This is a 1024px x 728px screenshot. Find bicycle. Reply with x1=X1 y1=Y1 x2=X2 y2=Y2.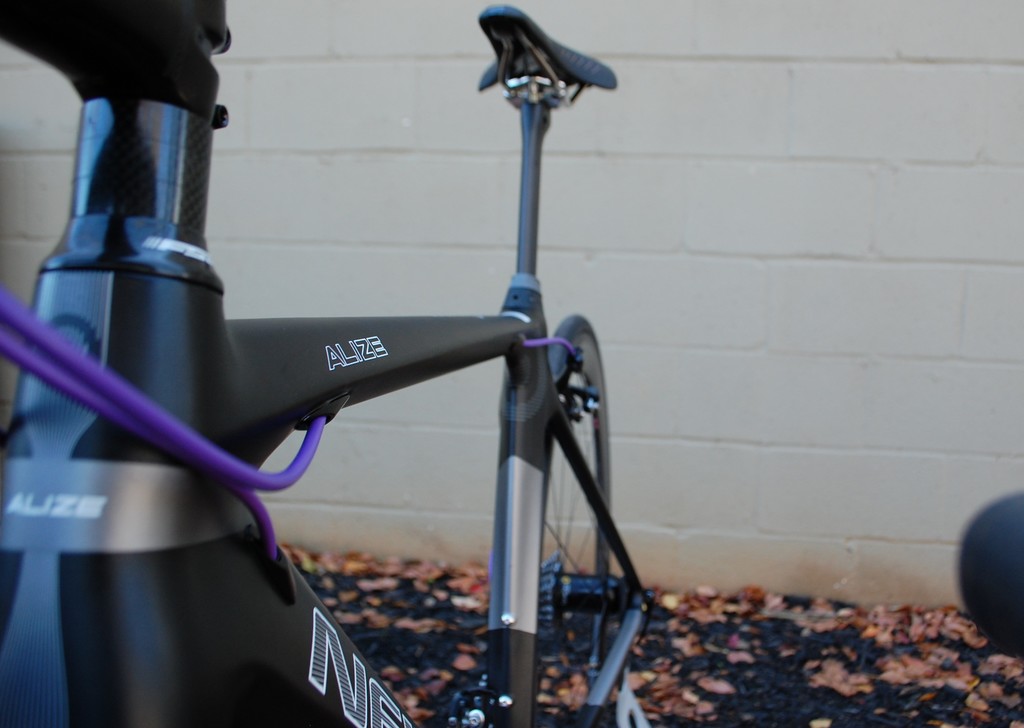
x1=0 y1=0 x2=671 y2=676.
